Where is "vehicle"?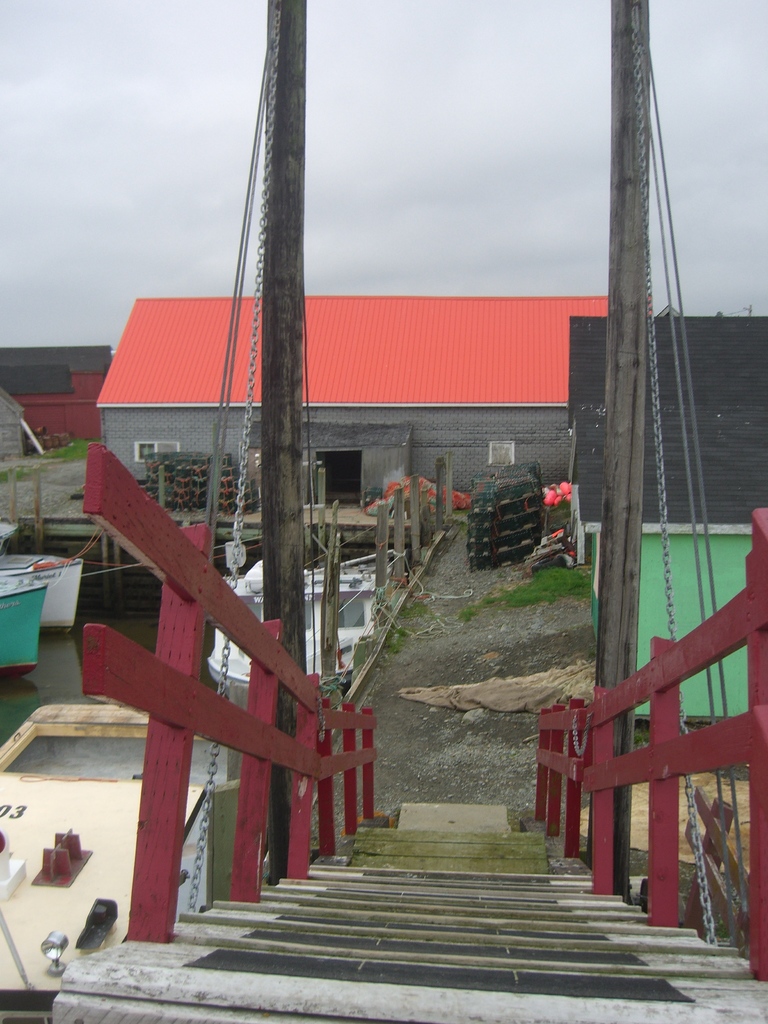
0/550/85/633.
